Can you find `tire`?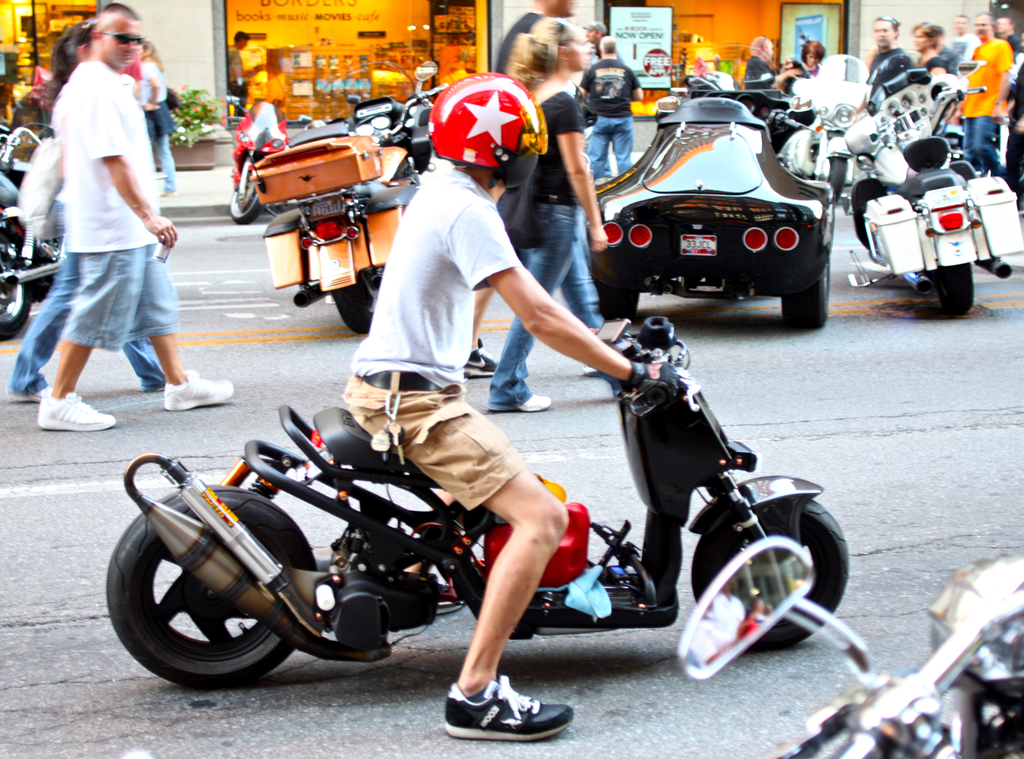
Yes, bounding box: 826:159:847:204.
